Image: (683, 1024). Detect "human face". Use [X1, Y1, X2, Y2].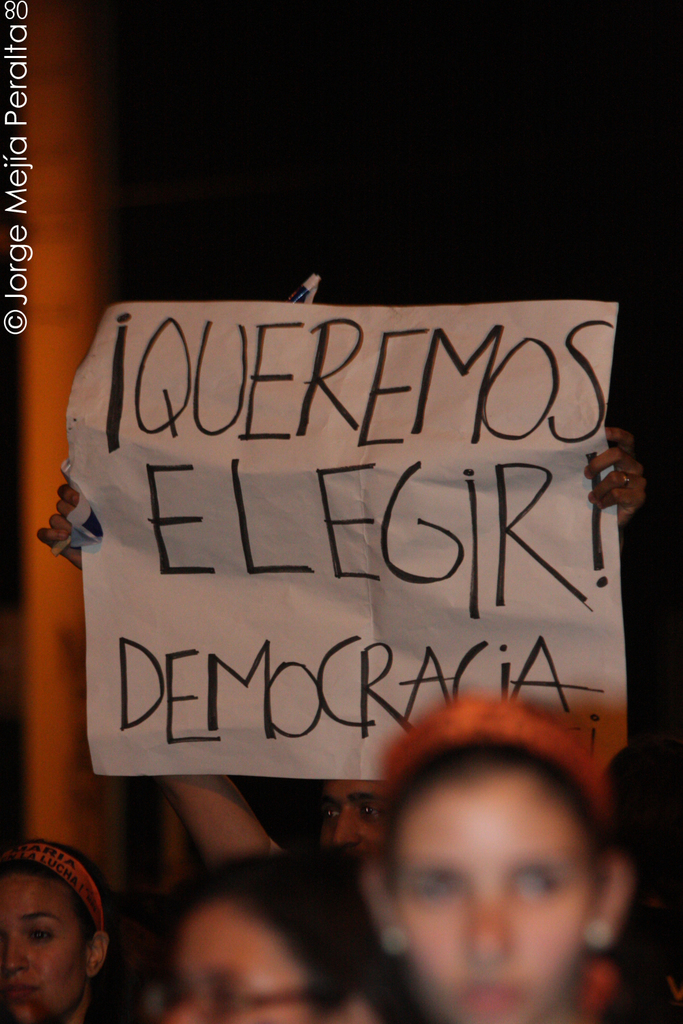
[0, 868, 91, 1013].
